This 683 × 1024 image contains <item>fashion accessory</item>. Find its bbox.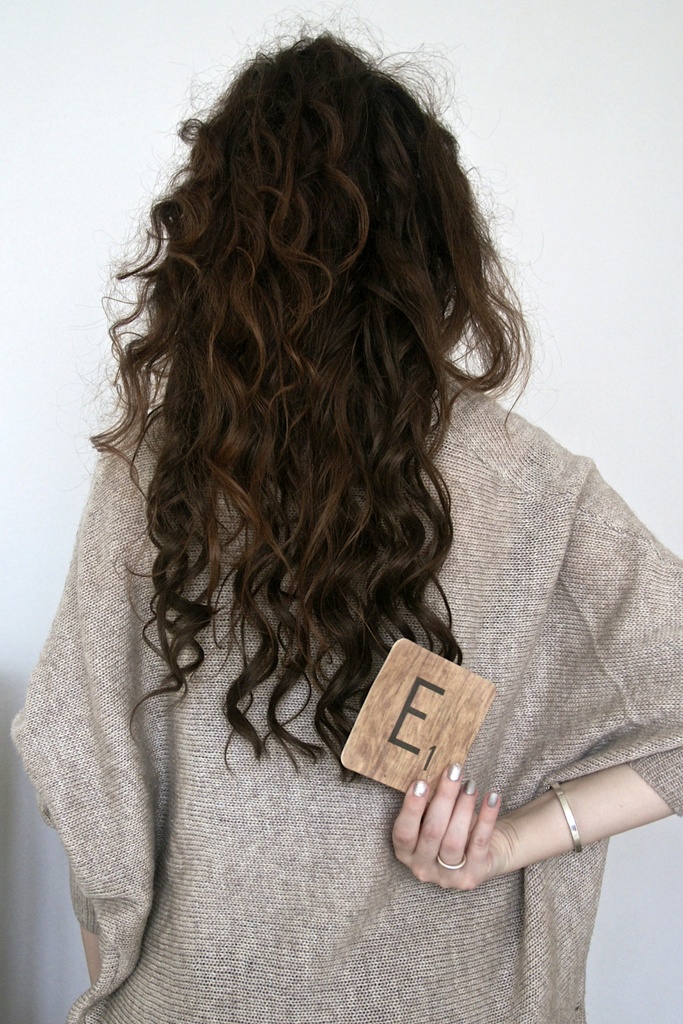
x1=548 y1=781 x2=585 y2=851.
